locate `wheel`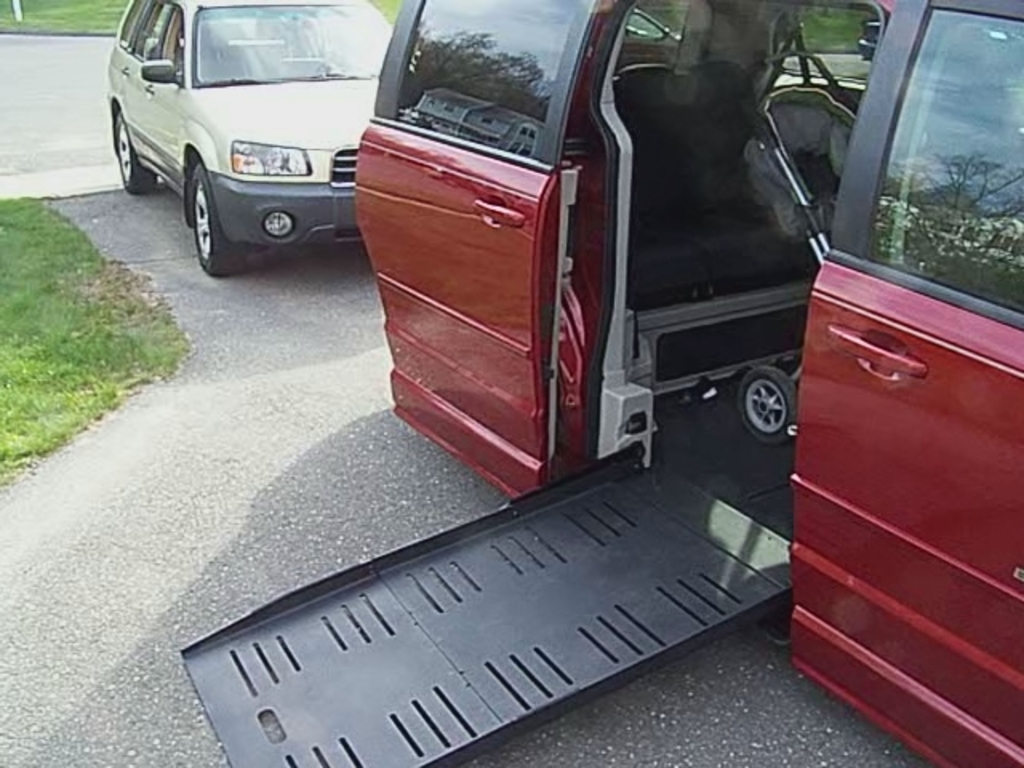
(x1=734, y1=365, x2=805, y2=474)
